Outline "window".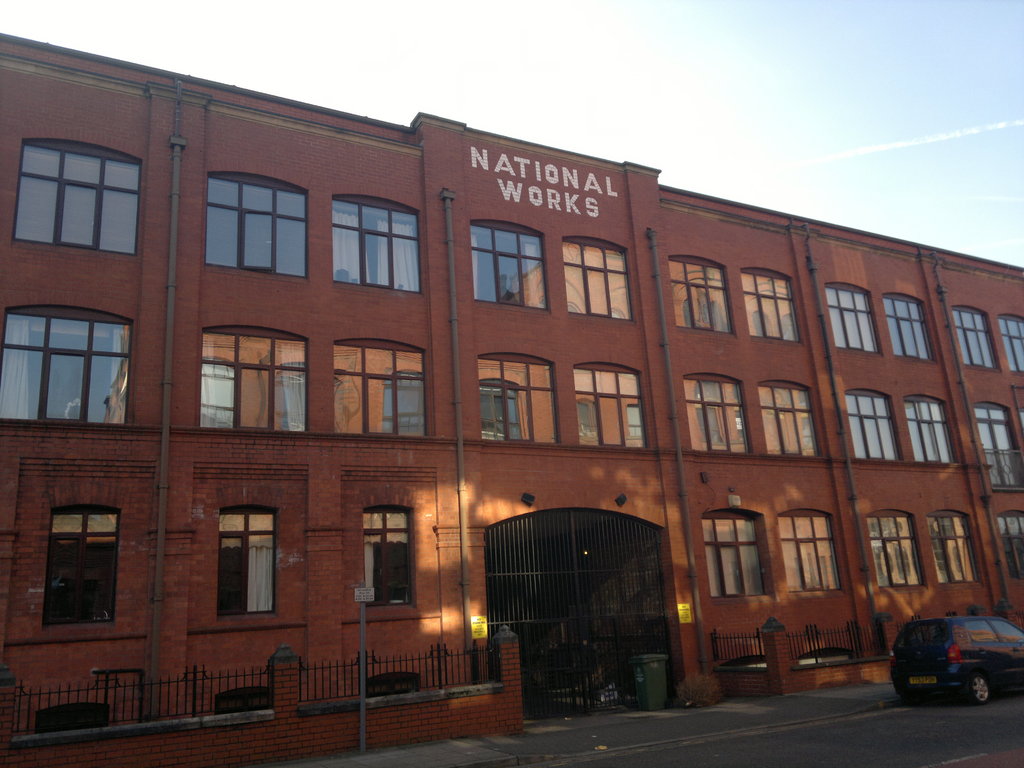
Outline: BBox(357, 499, 425, 611).
